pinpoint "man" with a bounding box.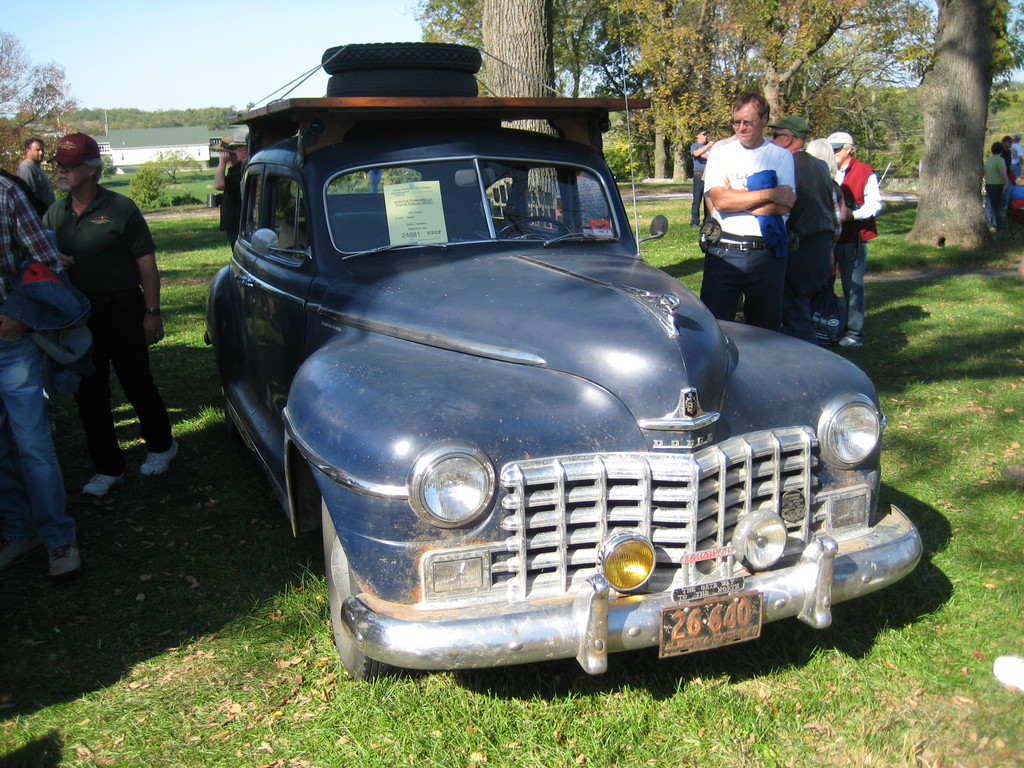
bbox(691, 127, 718, 230).
